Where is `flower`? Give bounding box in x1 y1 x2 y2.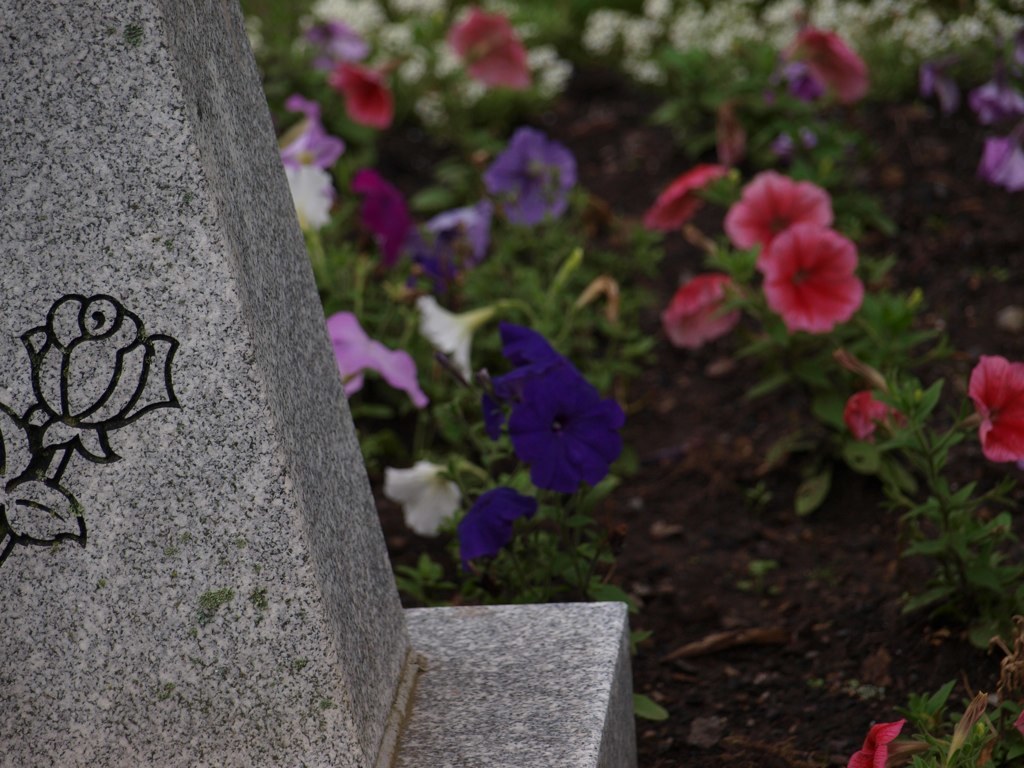
384 460 466 534.
